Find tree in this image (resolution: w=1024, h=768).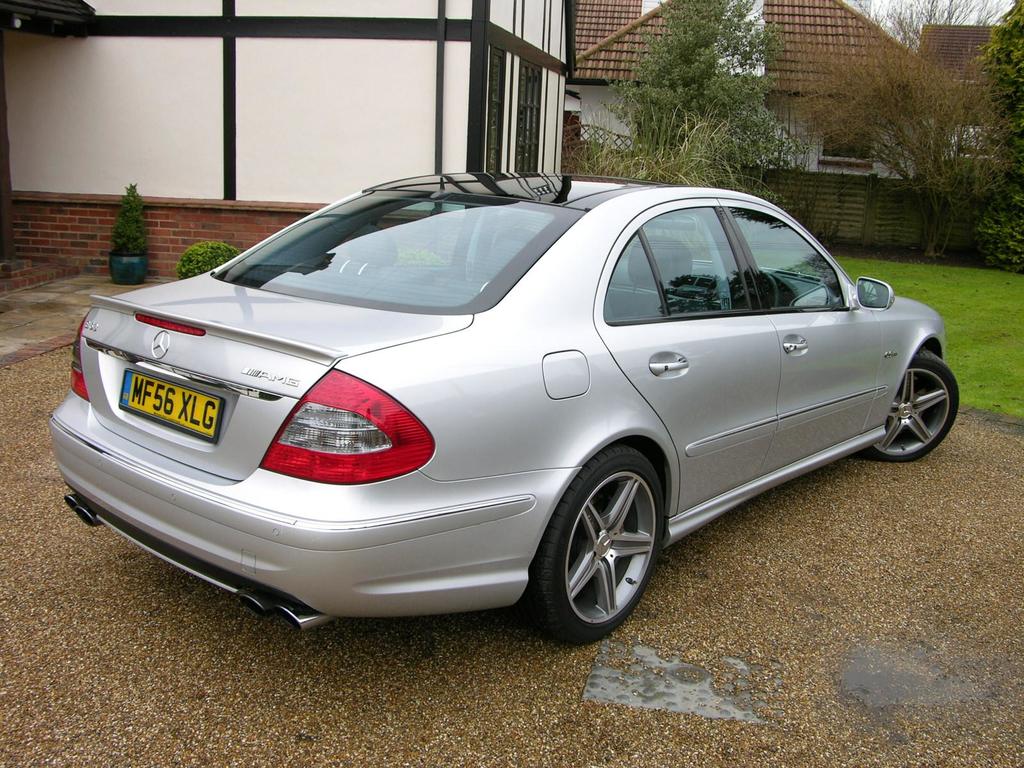
<bbox>768, 0, 1023, 268</bbox>.
